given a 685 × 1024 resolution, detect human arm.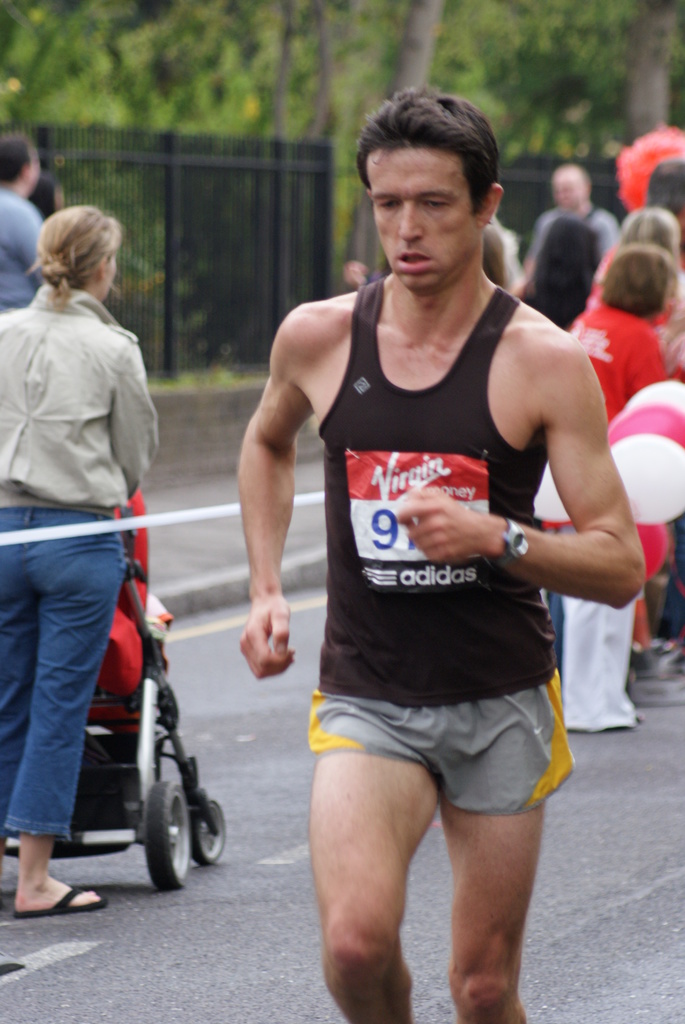
<bbox>101, 346, 161, 500</bbox>.
